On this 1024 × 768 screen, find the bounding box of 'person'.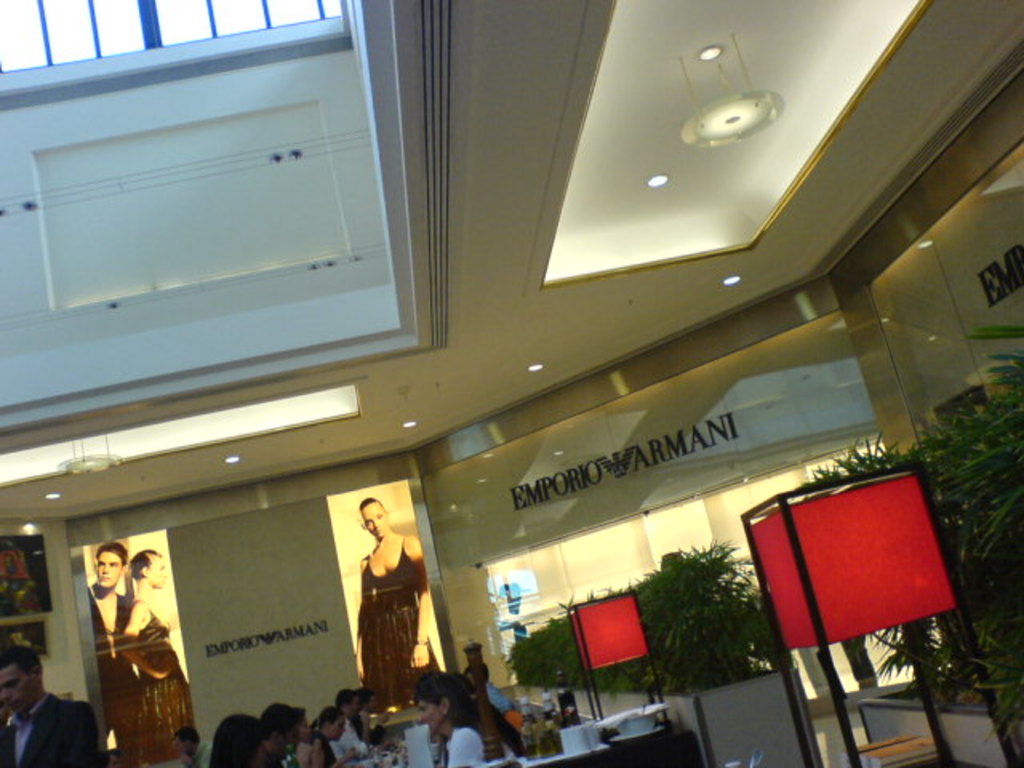
Bounding box: (261, 704, 299, 766).
